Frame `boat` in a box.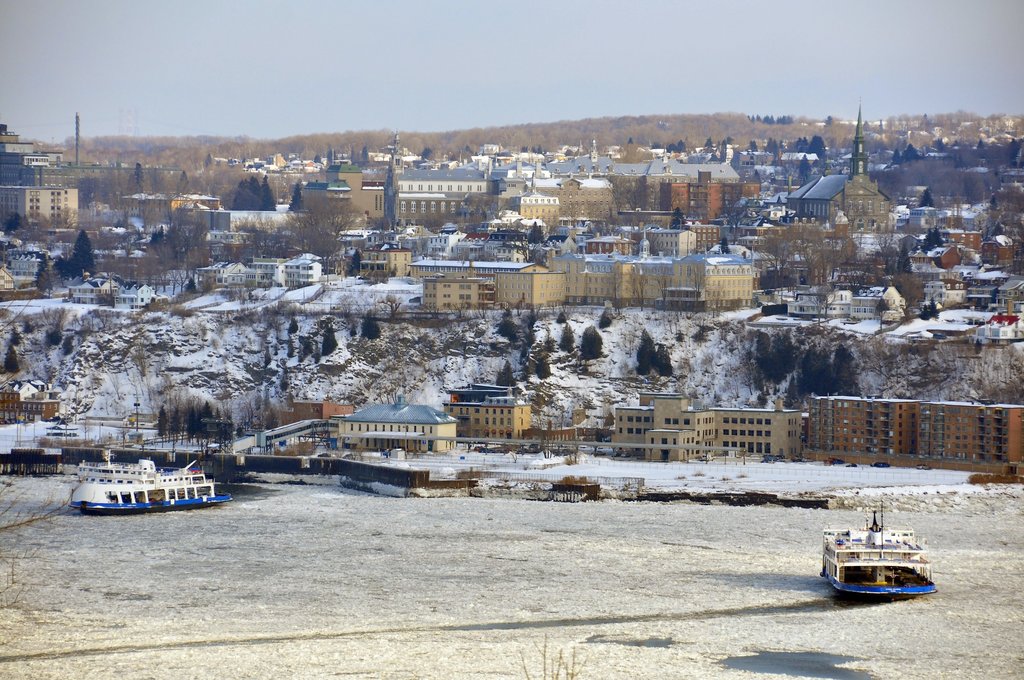
locate(819, 489, 939, 606).
